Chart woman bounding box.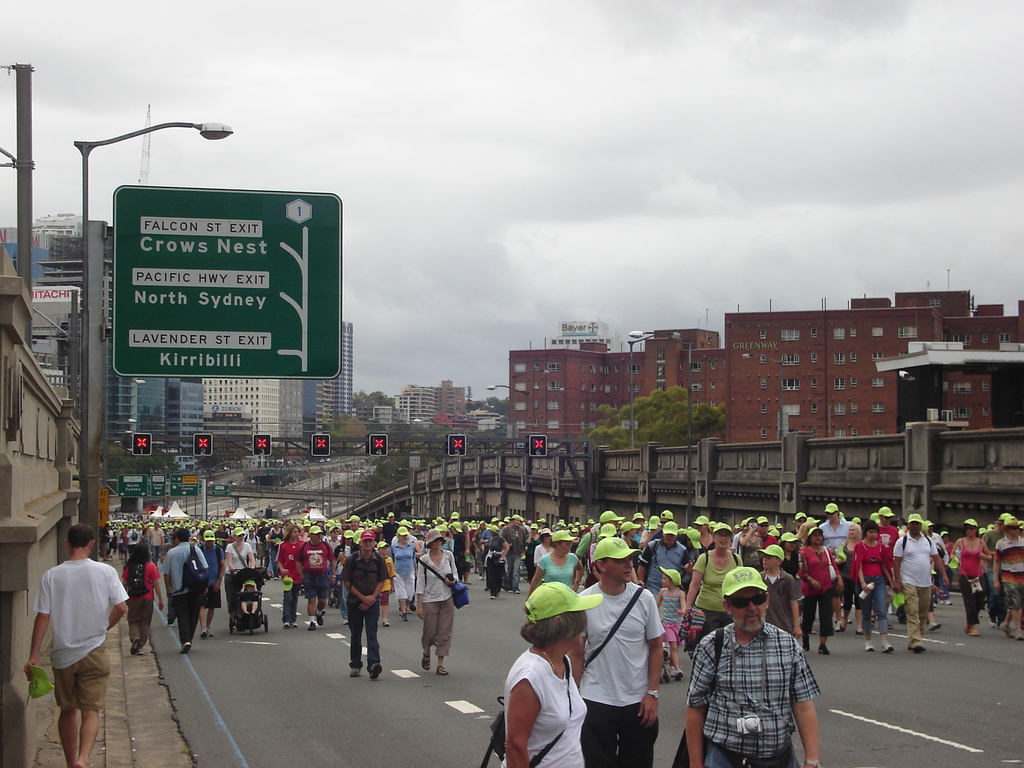
Charted: <box>841,524,863,633</box>.
